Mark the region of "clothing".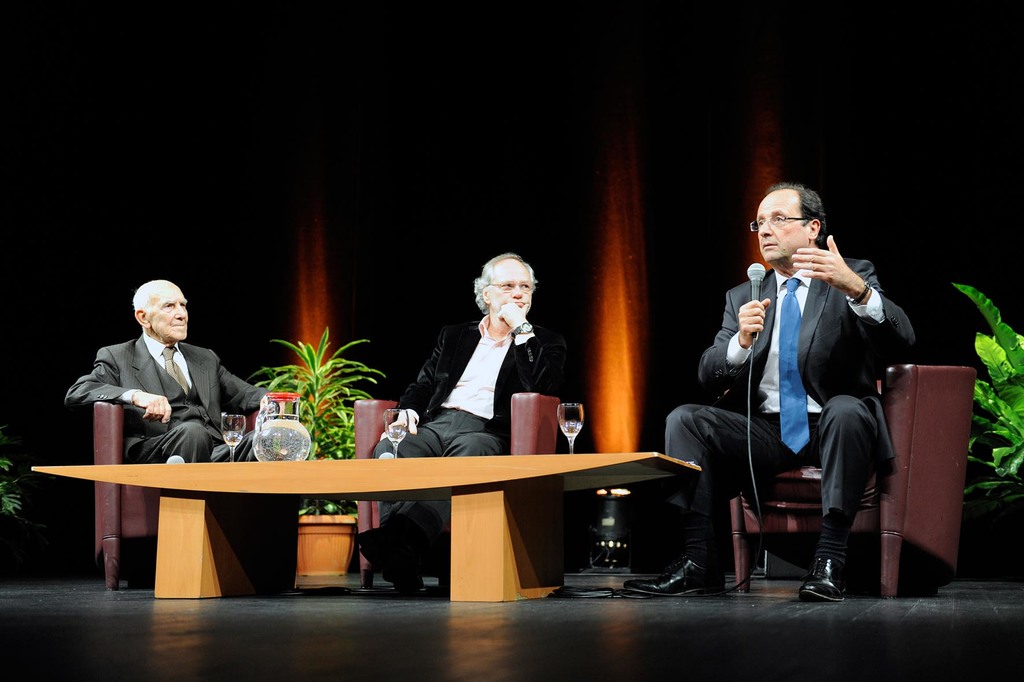
Region: l=669, t=245, r=915, b=529.
